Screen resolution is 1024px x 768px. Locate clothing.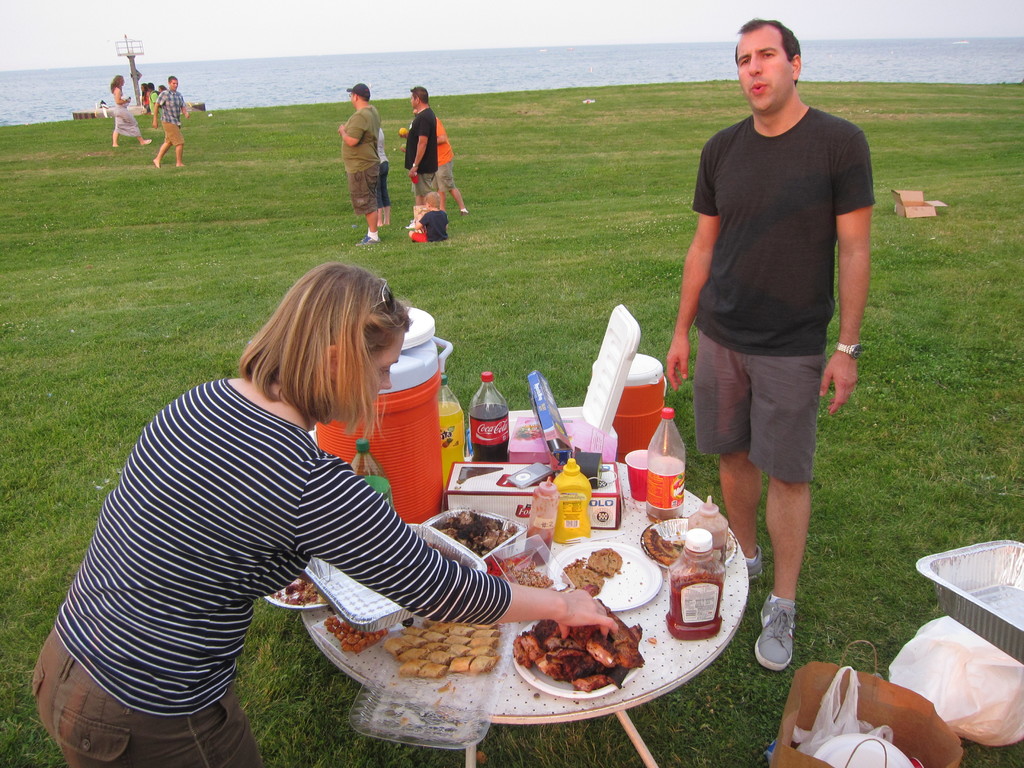
147, 90, 163, 117.
